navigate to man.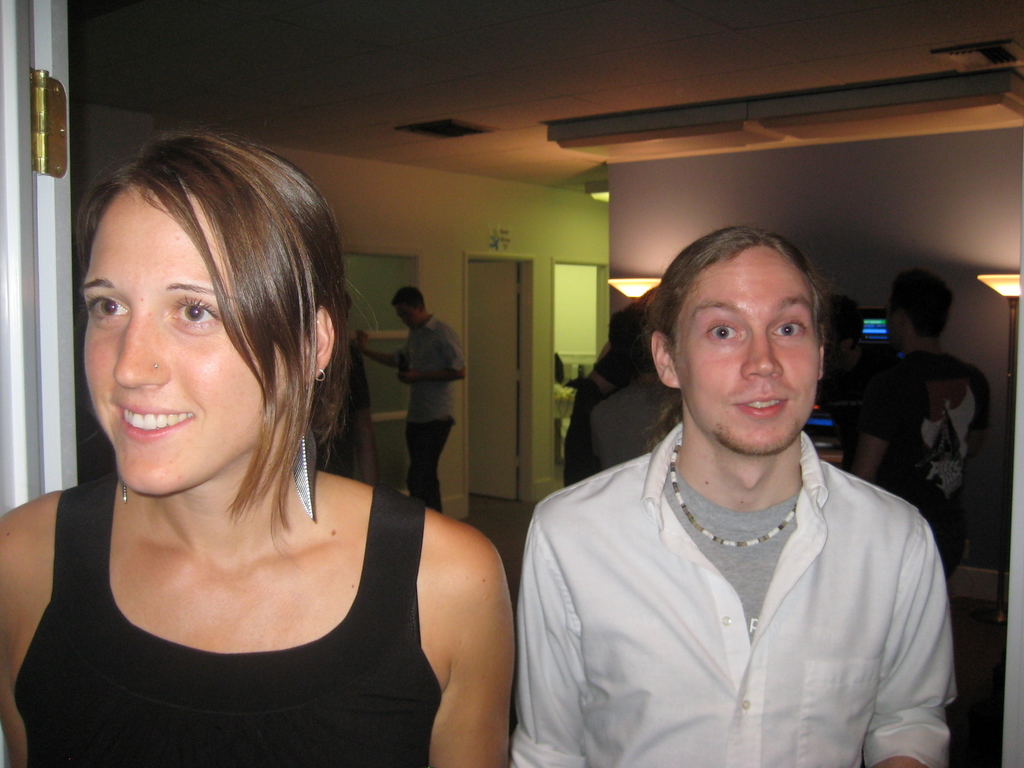
Navigation target: rect(581, 307, 716, 474).
